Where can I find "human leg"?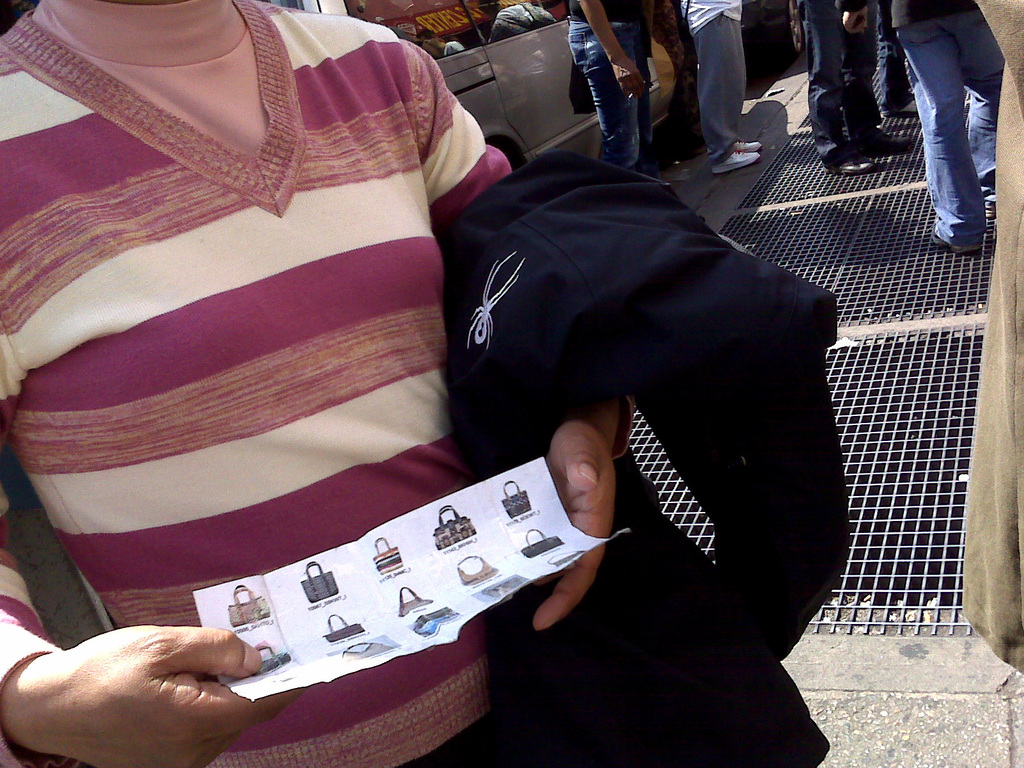
You can find it at <bbox>570, 19, 654, 171</bbox>.
